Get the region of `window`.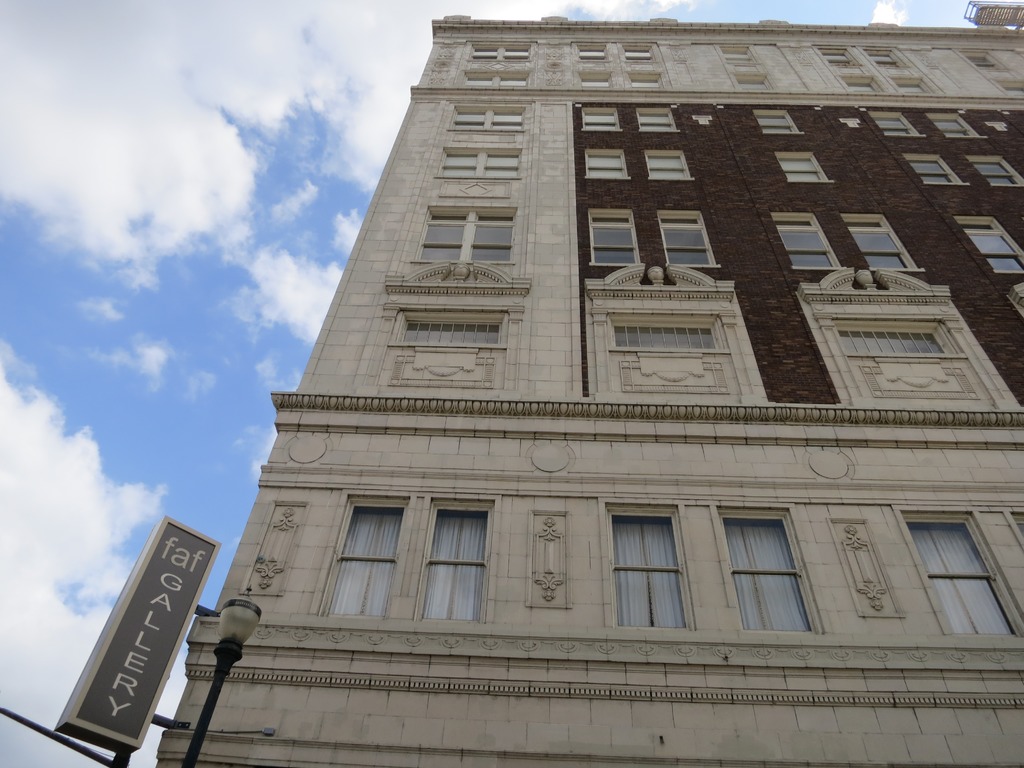
x1=627 y1=67 x2=664 y2=93.
